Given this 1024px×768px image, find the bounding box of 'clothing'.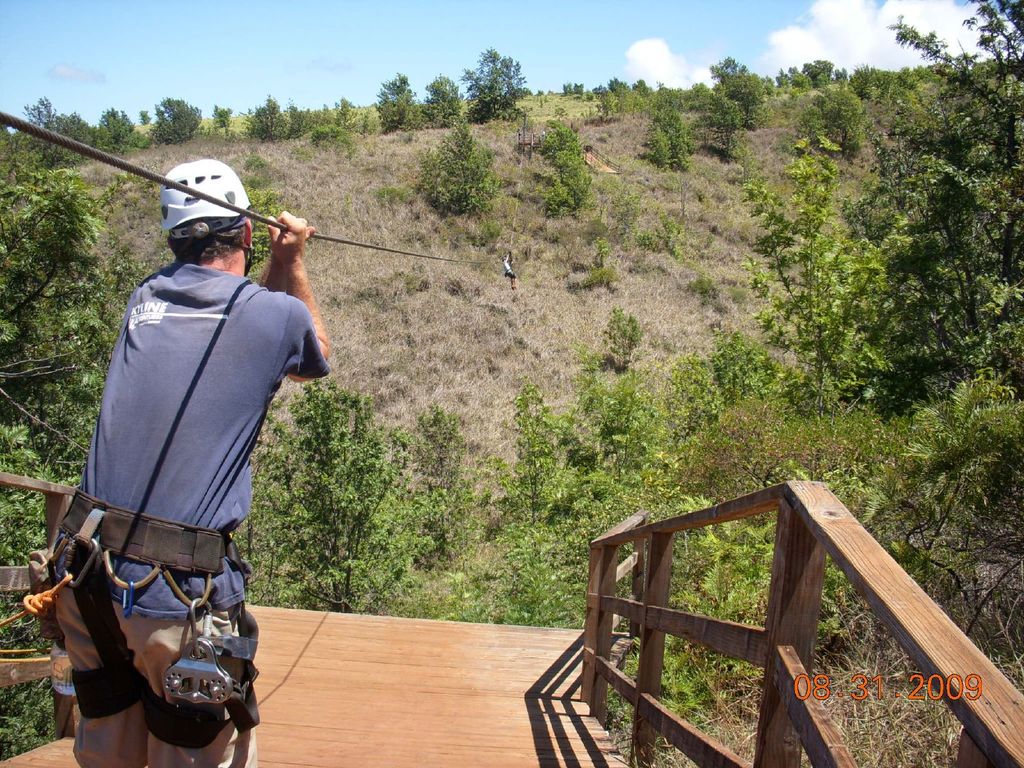
bbox=(55, 545, 244, 767).
